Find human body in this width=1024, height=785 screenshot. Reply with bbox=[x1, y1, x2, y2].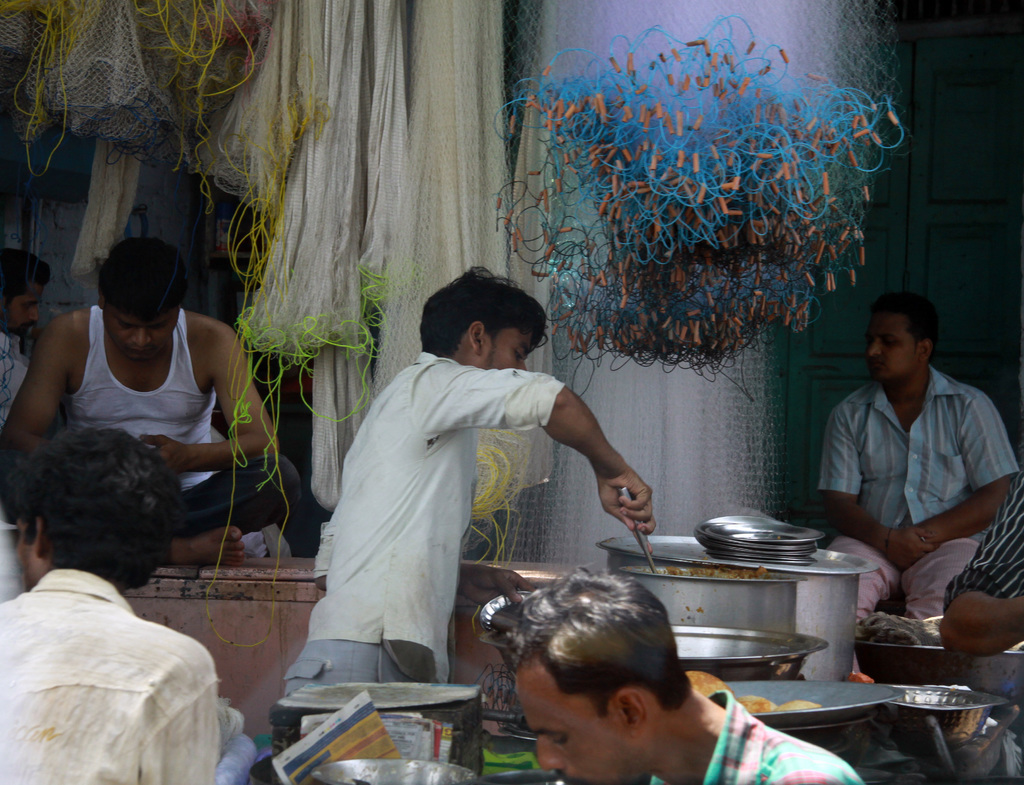
bbox=[0, 244, 51, 426].
